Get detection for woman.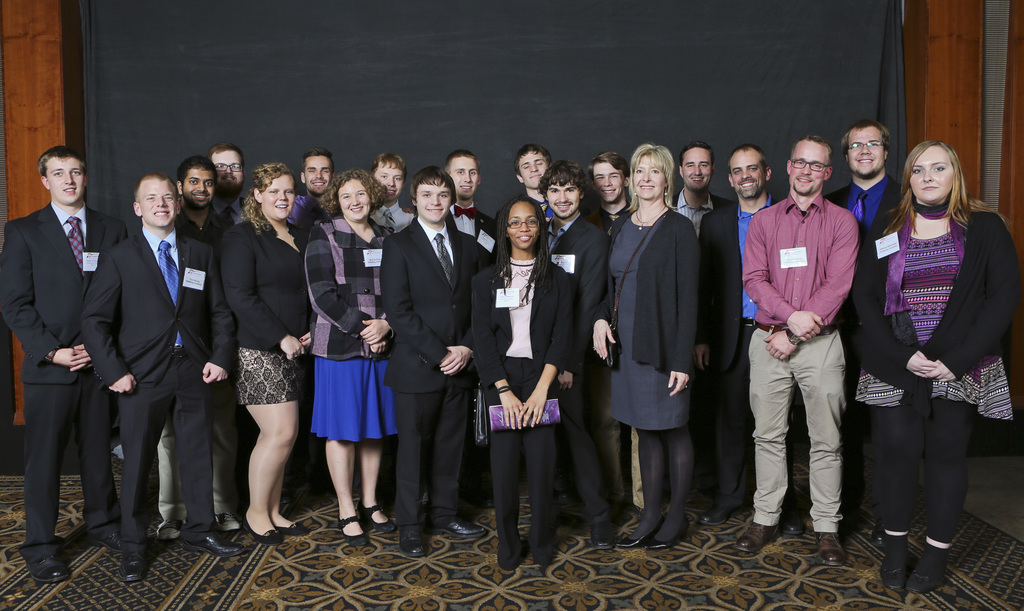
Detection: BBox(471, 197, 575, 573).
